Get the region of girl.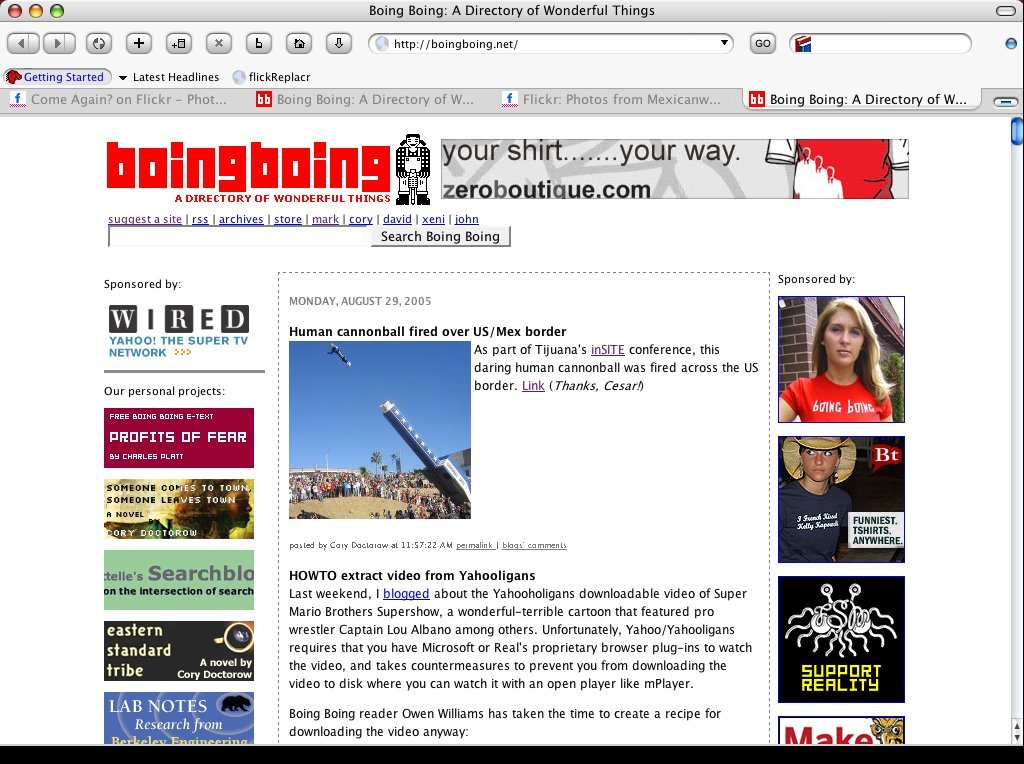
bbox=(782, 441, 855, 564).
